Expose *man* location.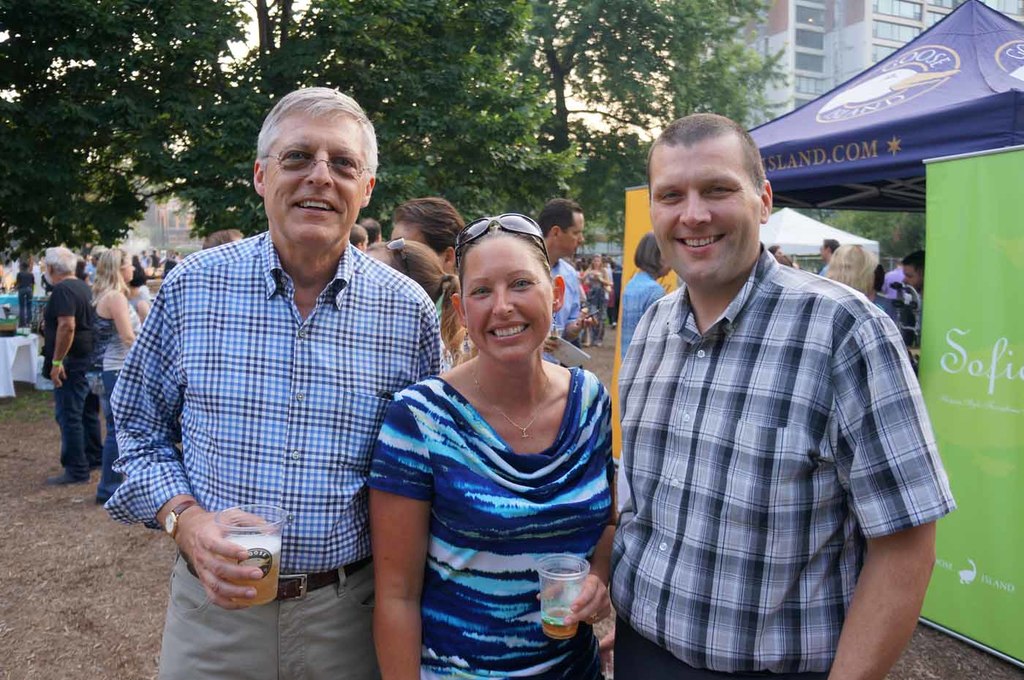
Exposed at rect(526, 197, 593, 366).
